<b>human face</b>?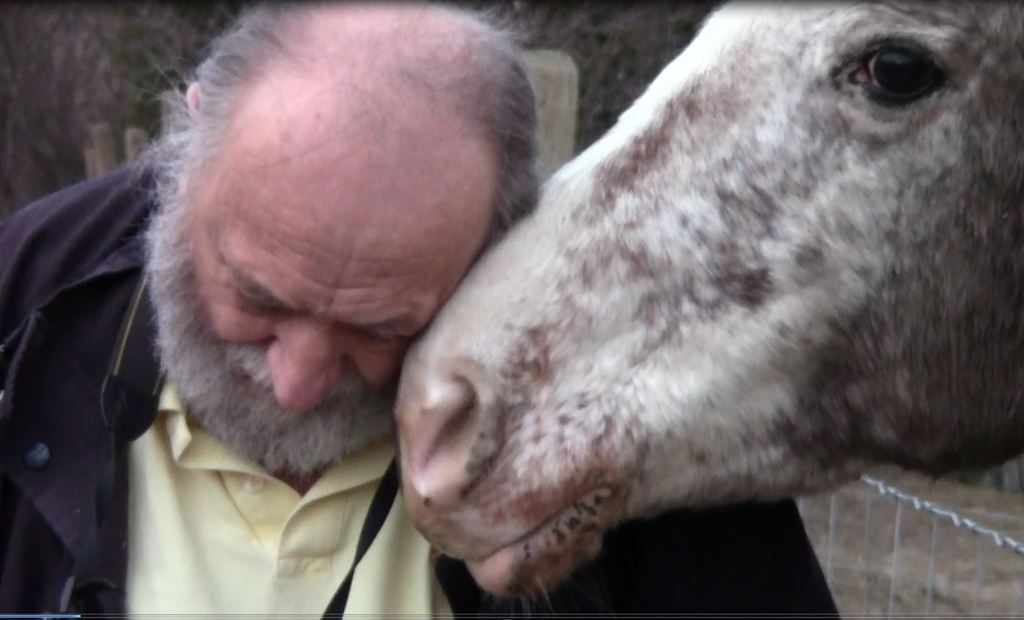
pyautogui.locateOnScreen(195, 93, 482, 403)
